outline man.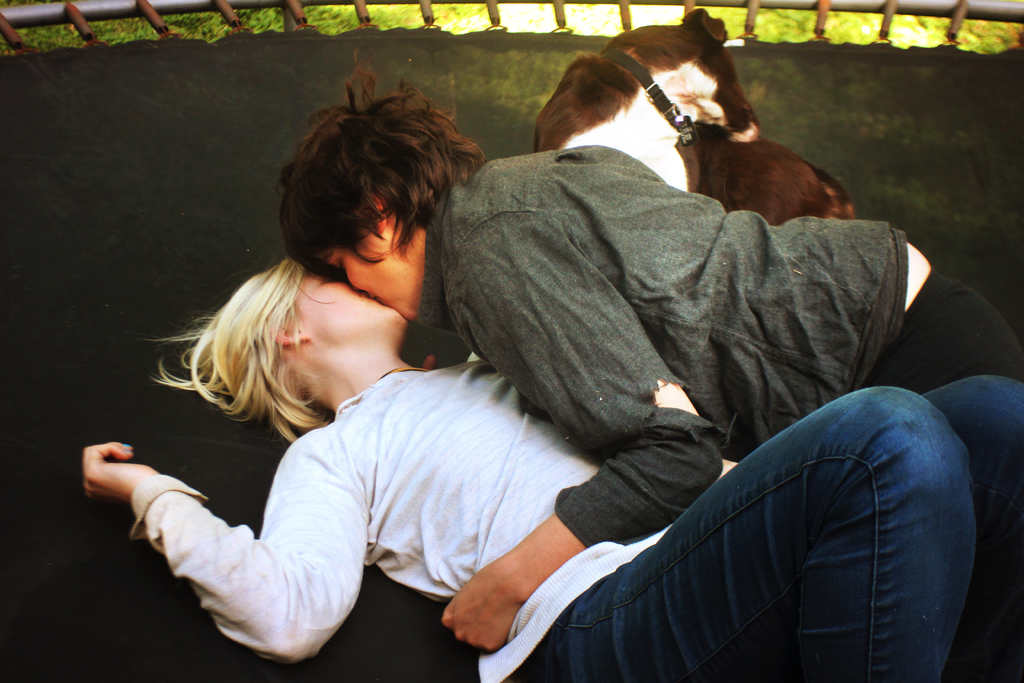
Outline: (x1=269, y1=56, x2=1023, y2=646).
